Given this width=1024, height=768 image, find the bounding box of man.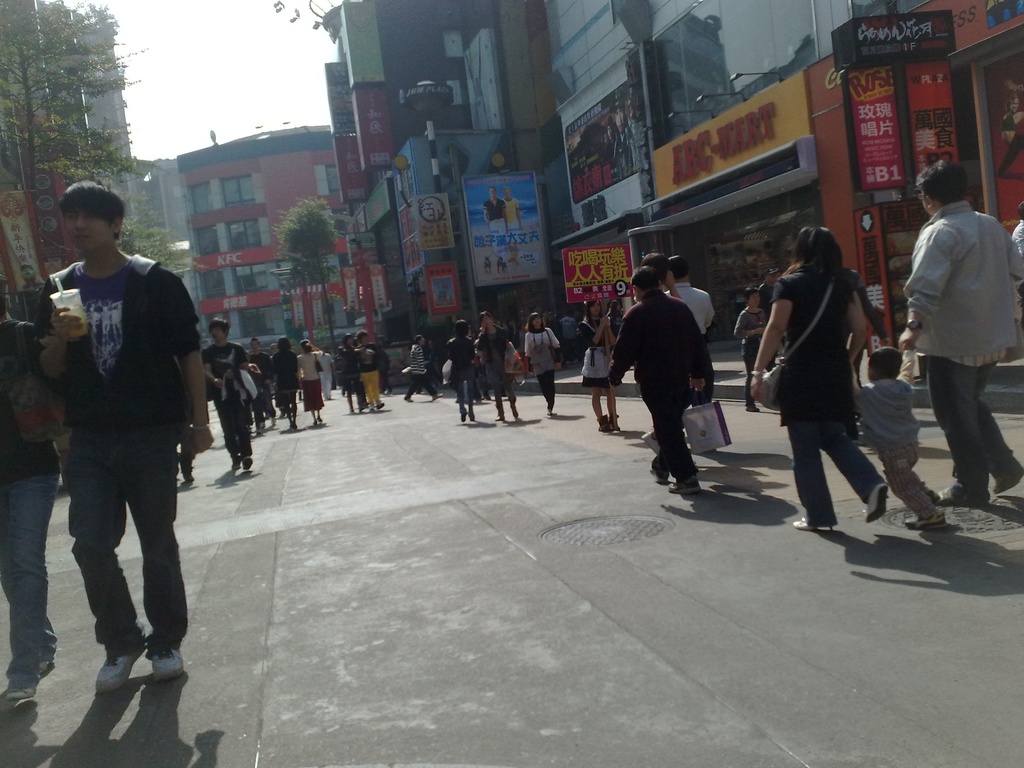
box=[898, 158, 1023, 503].
